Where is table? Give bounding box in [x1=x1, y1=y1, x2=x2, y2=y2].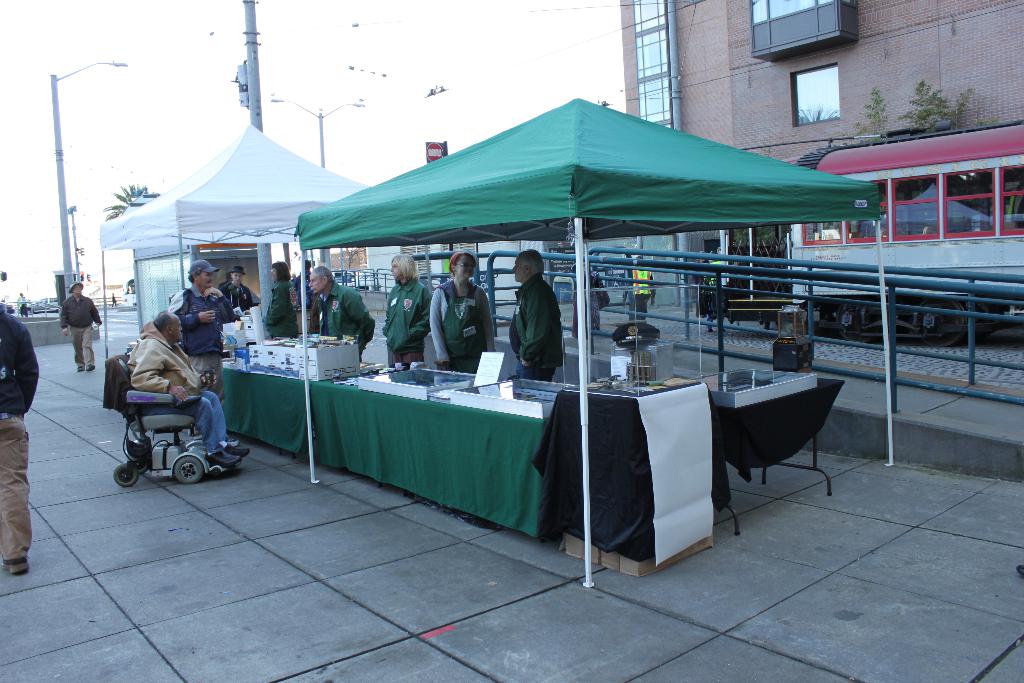
[x1=221, y1=340, x2=623, y2=538].
